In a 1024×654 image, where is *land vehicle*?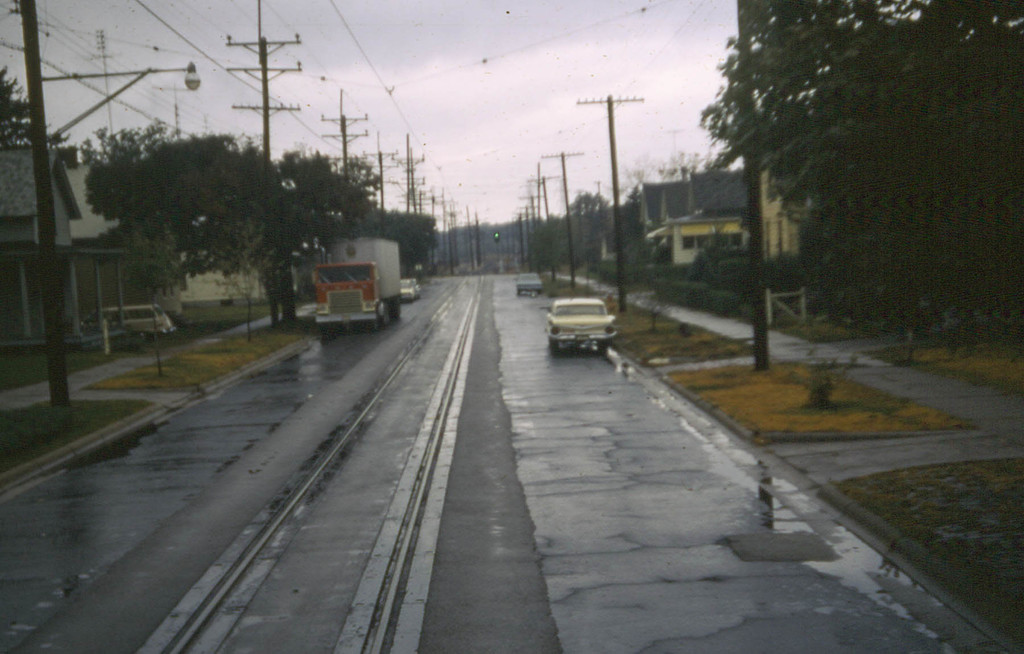
539, 296, 620, 353.
